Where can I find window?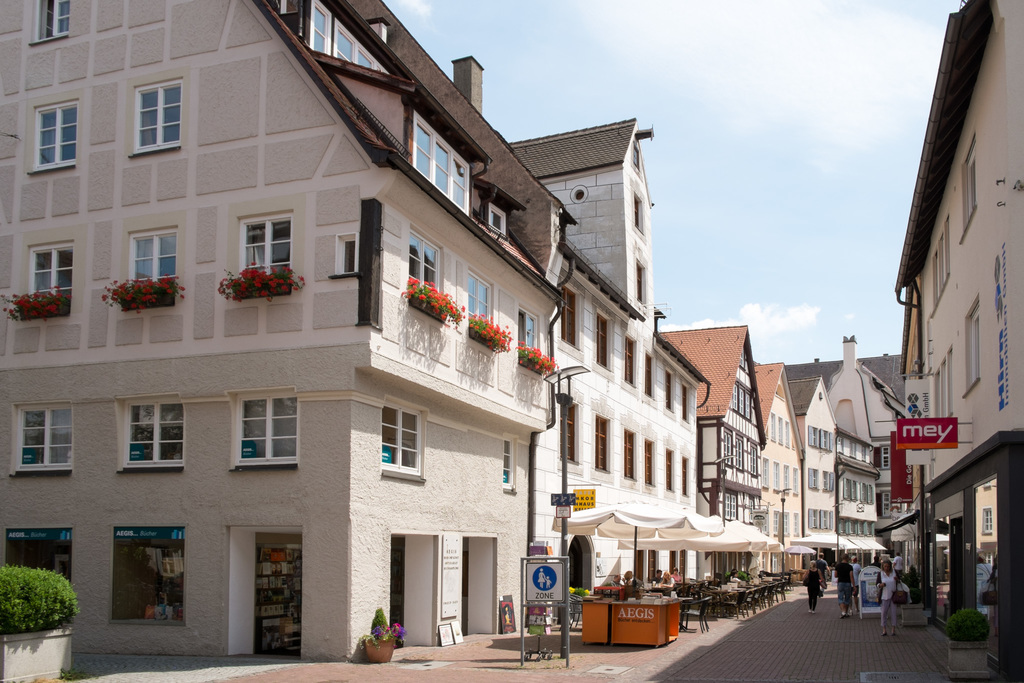
You can find it at <box>127,399,187,472</box>.
